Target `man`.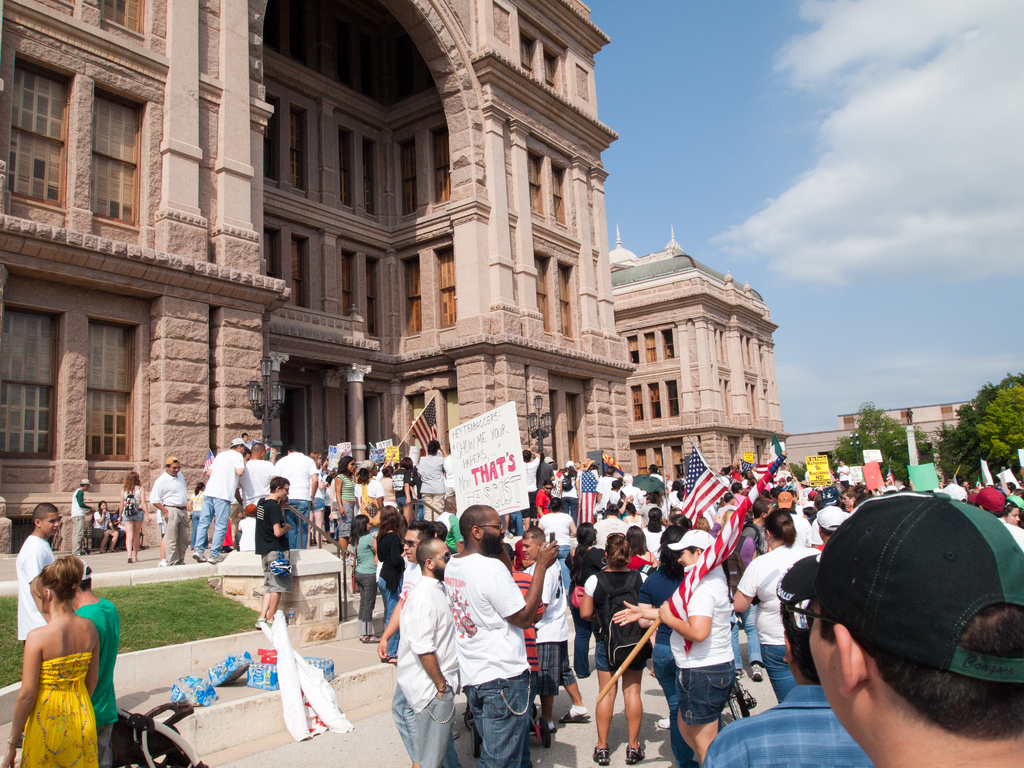
Target region: [left=272, top=440, right=323, bottom=549].
